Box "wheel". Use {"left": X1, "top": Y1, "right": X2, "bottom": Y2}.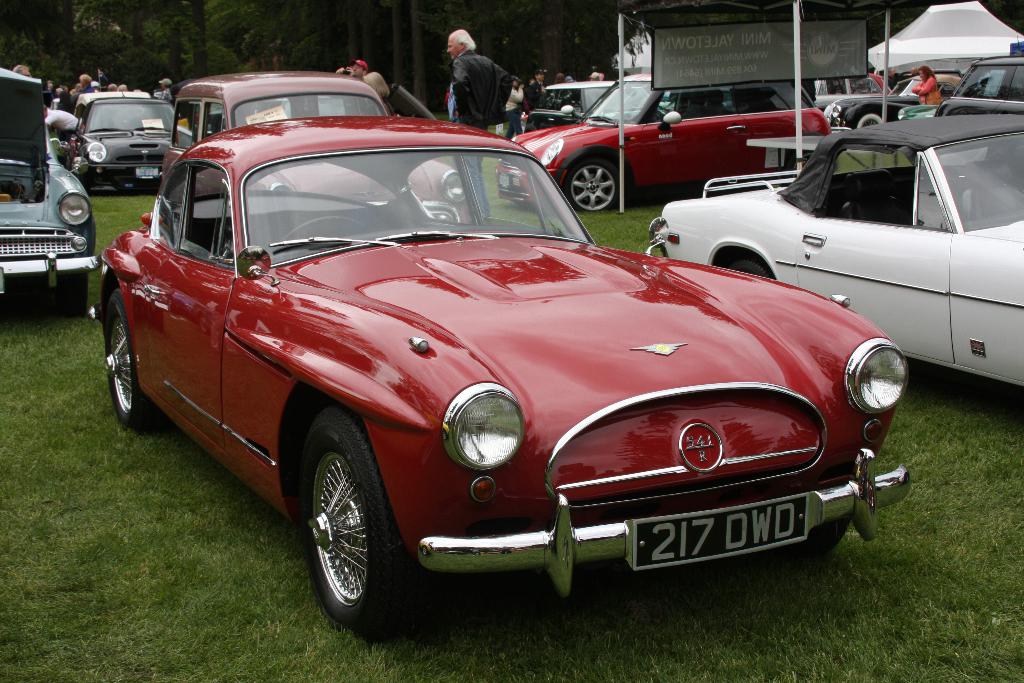
{"left": 561, "top": 156, "right": 623, "bottom": 210}.
